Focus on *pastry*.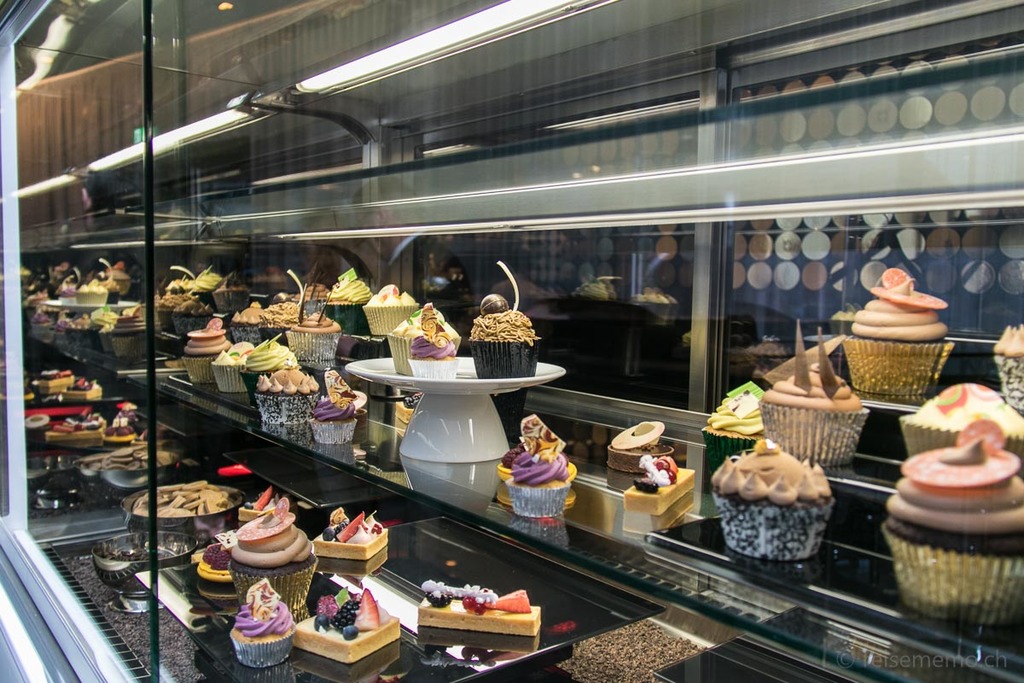
Focused at pyautogui.locateOnScreen(225, 578, 297, 667).
